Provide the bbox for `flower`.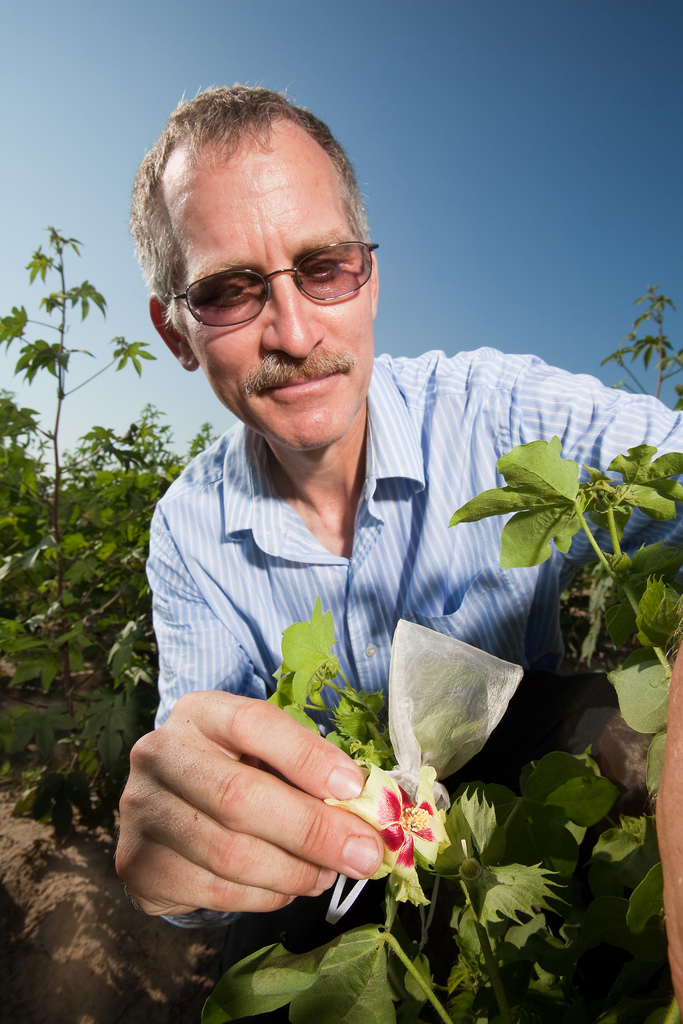
350, 772, 460, 898.
